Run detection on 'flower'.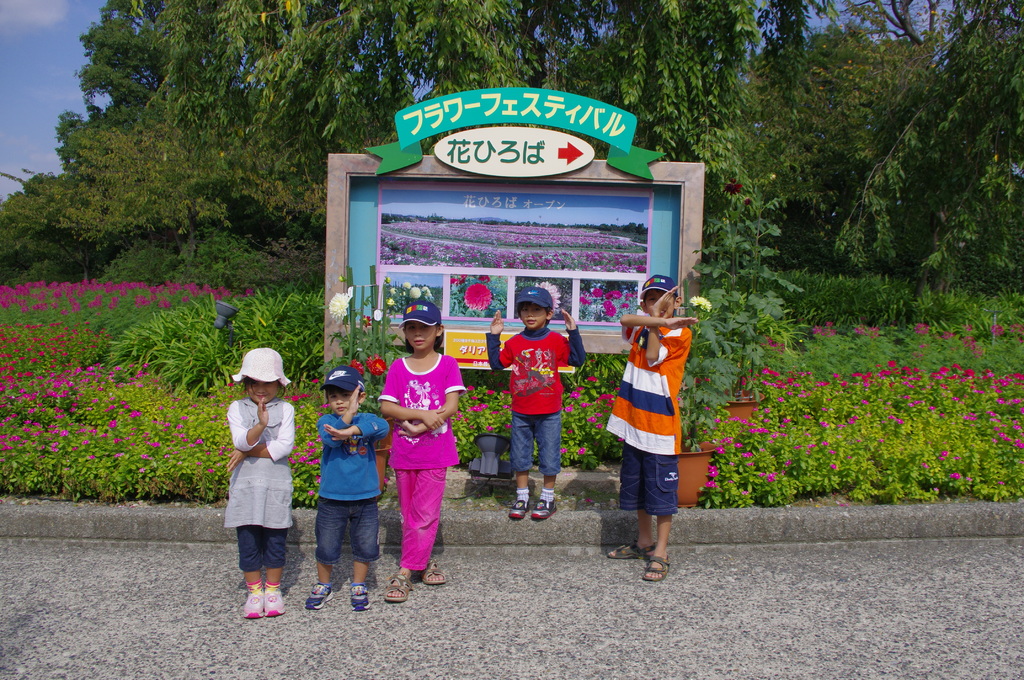
Result: x1=745, y1=454, x2=755, y2=462.
